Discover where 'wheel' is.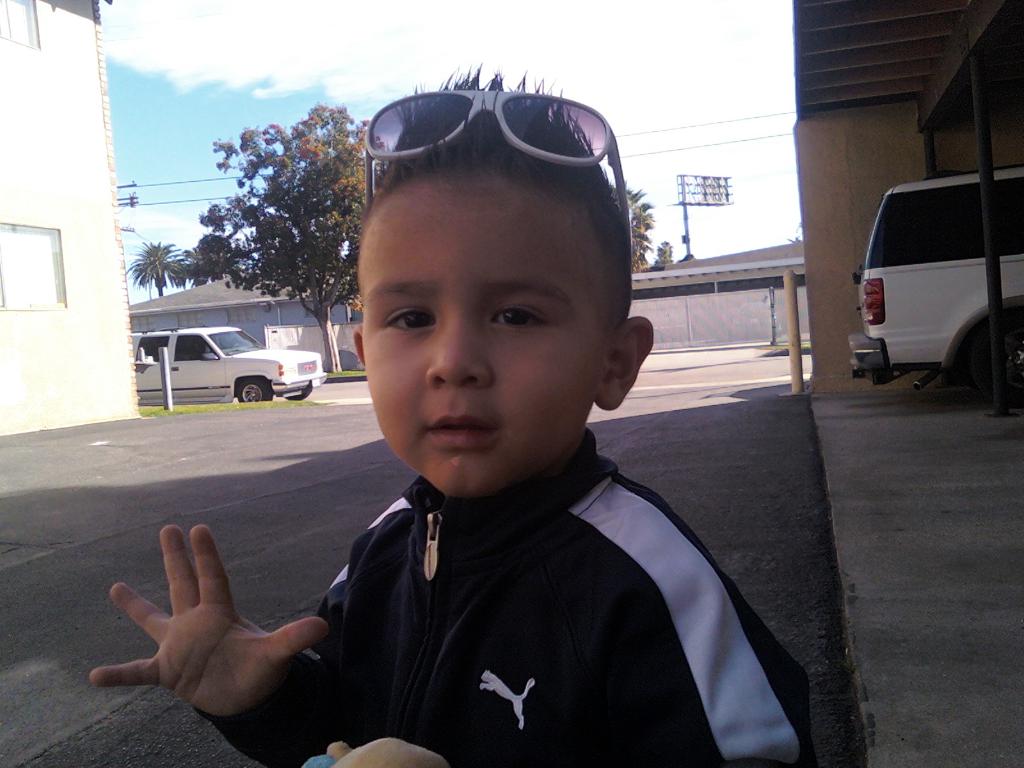
Discovered at [236,380,271,402].
